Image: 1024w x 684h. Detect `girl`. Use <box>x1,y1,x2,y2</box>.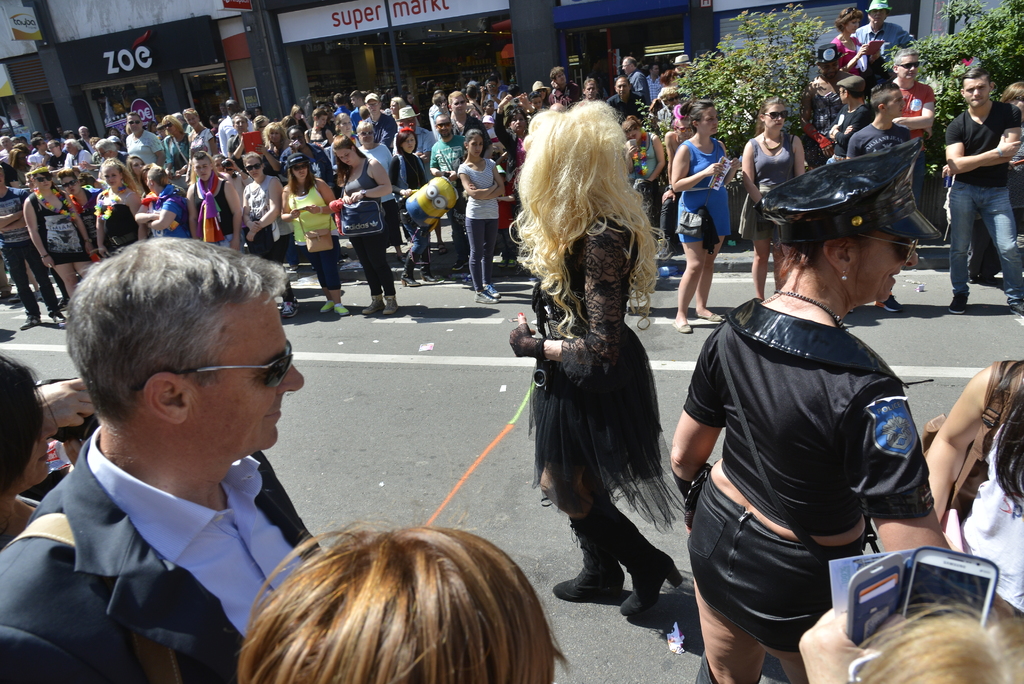
<box>333,113,362,139</box>.
